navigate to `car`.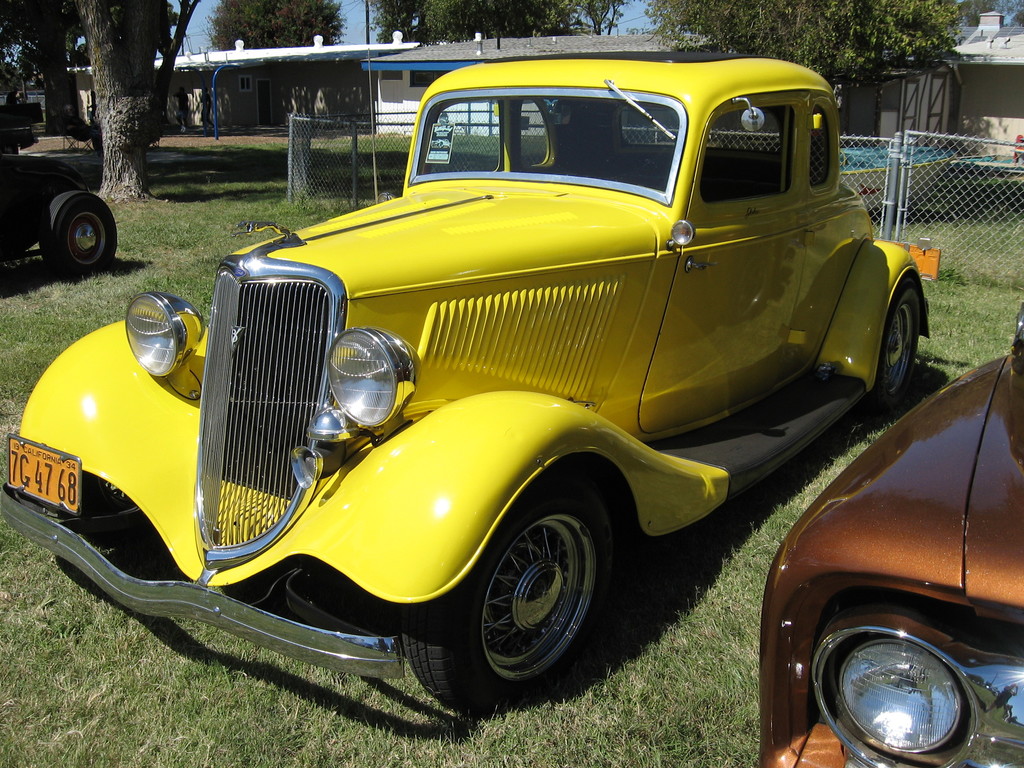
Navigation target: rect(0, 136, 117, 267).
